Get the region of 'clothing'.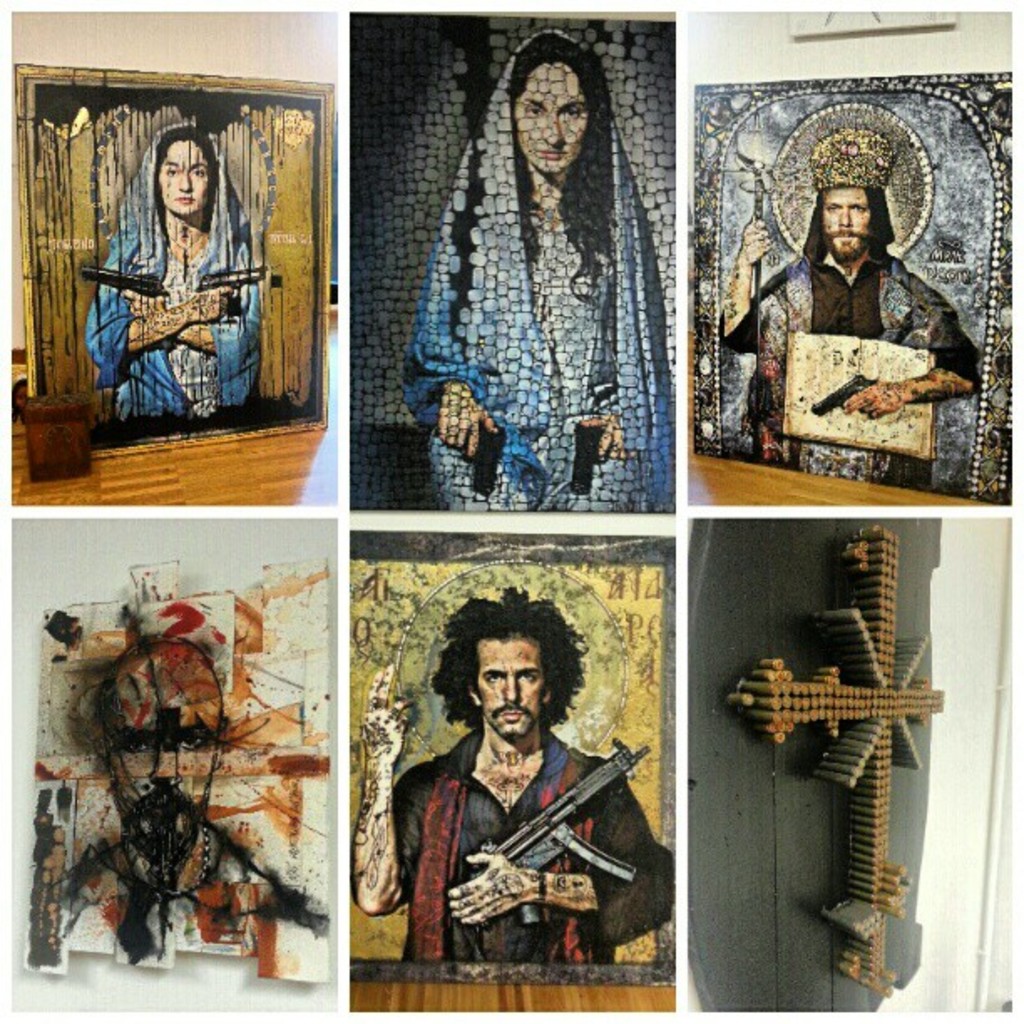
378,714,669,974.
